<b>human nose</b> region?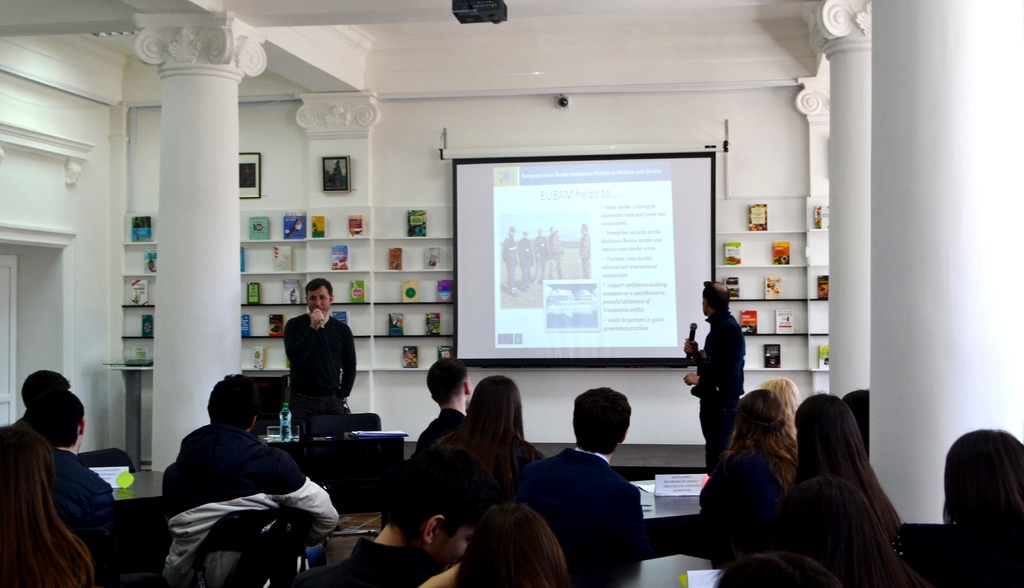
l=315, t=297, r=321, b=308
